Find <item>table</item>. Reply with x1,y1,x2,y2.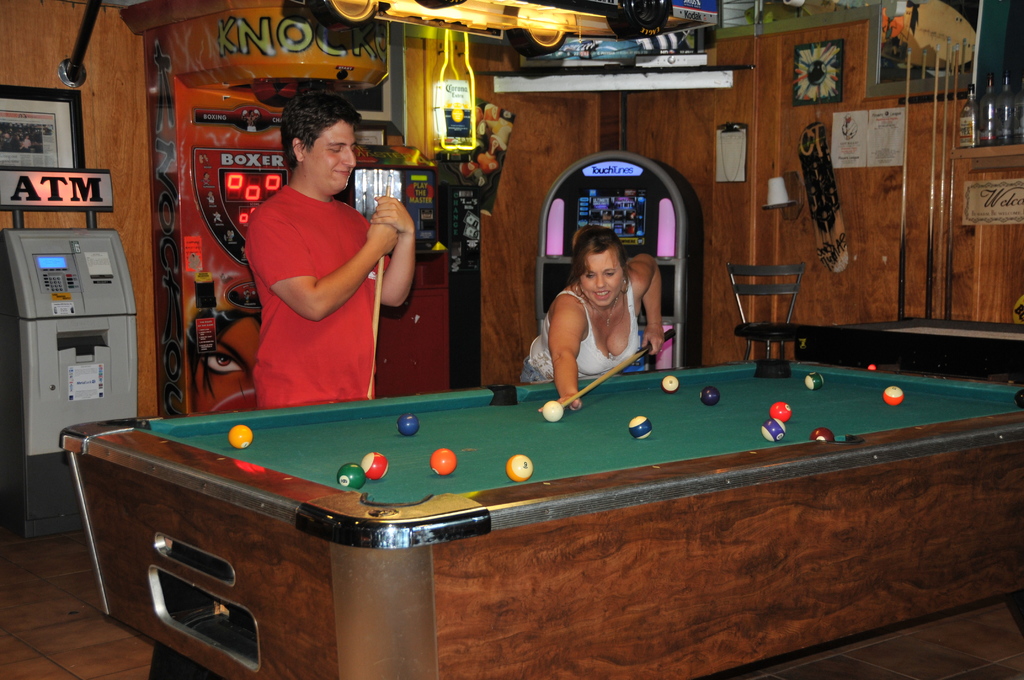
797,310,1023,389.
